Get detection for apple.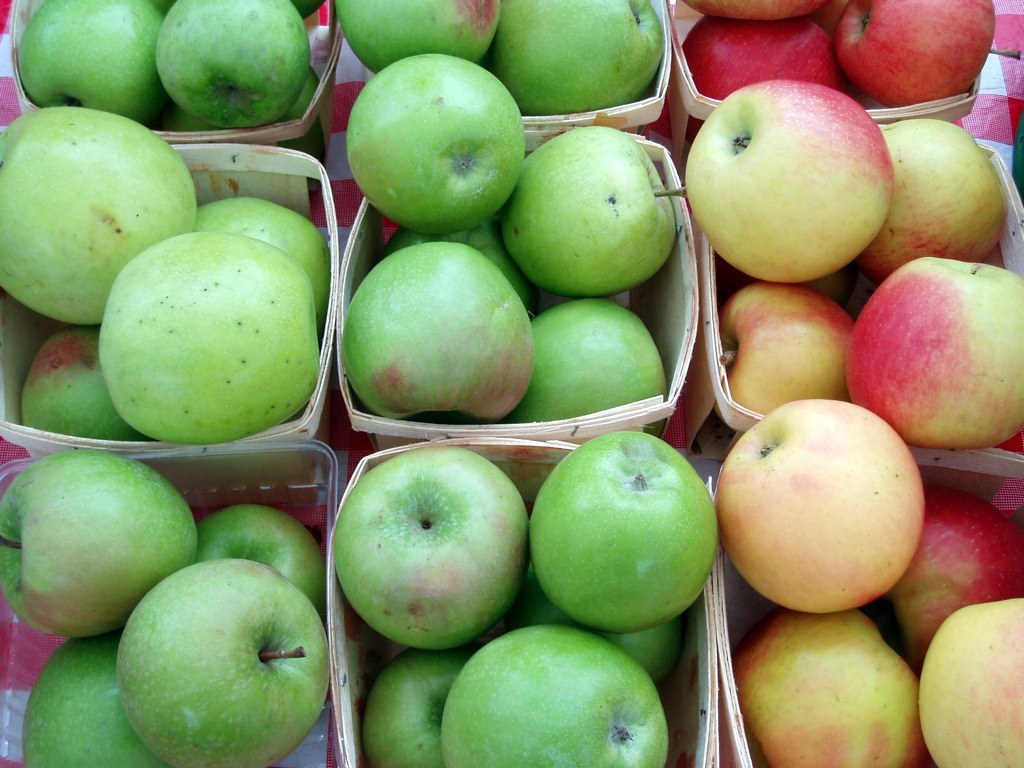
Detection: [left=919, top=602, right=1023, bottom=767].
